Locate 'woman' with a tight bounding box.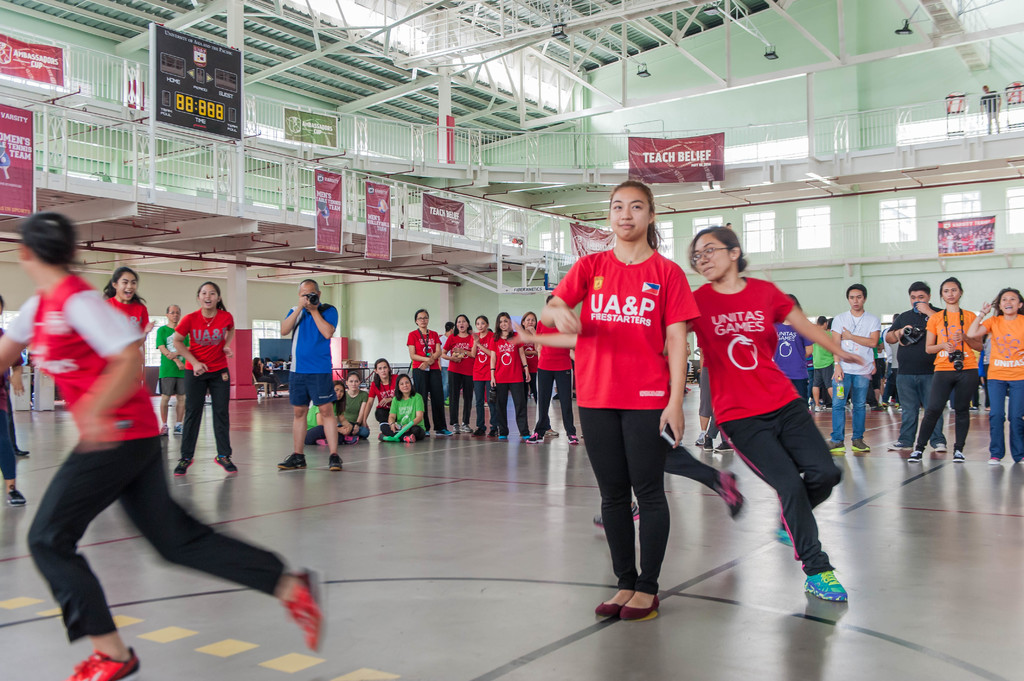
(x1=441, y1=314, x2=475, y2=433).
